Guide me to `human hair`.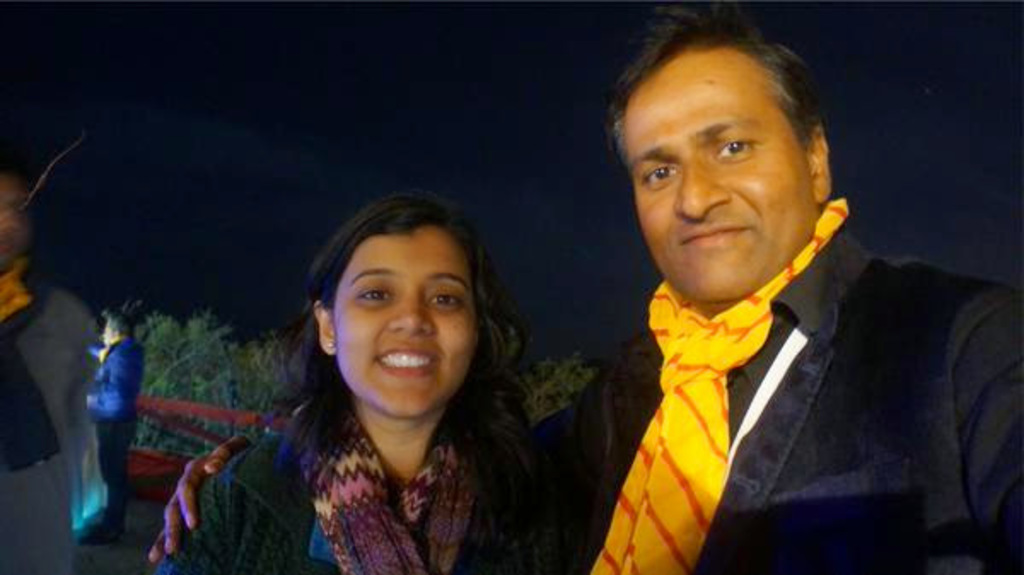
Guidance: detection(265, 191, 544, 514).
